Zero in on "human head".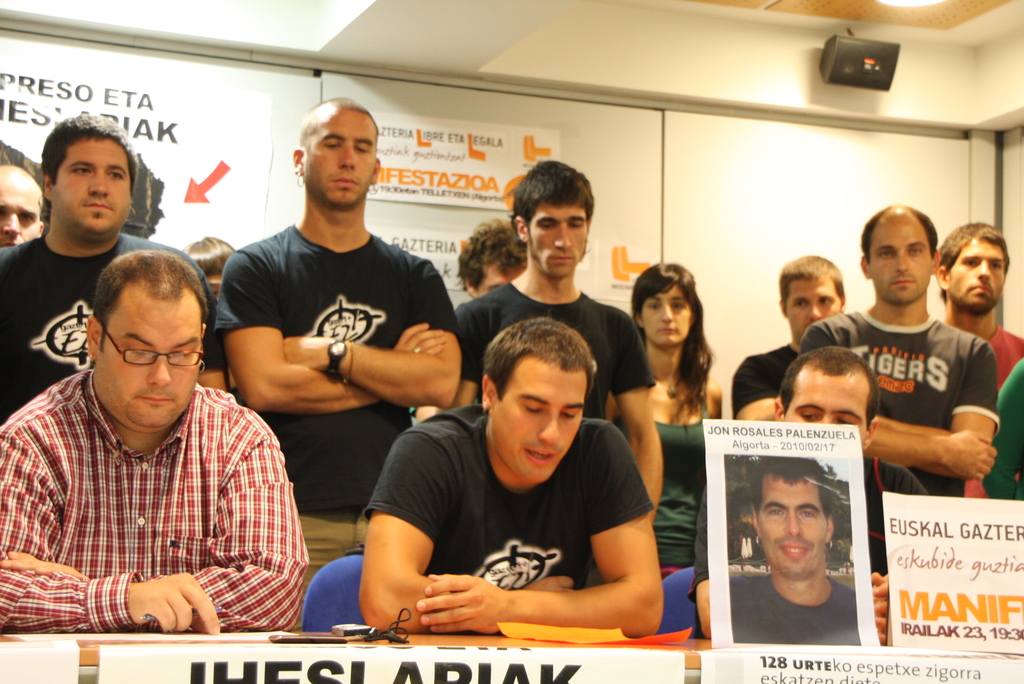
Zeroed in: l=746, t=457, r=834, b=585.
